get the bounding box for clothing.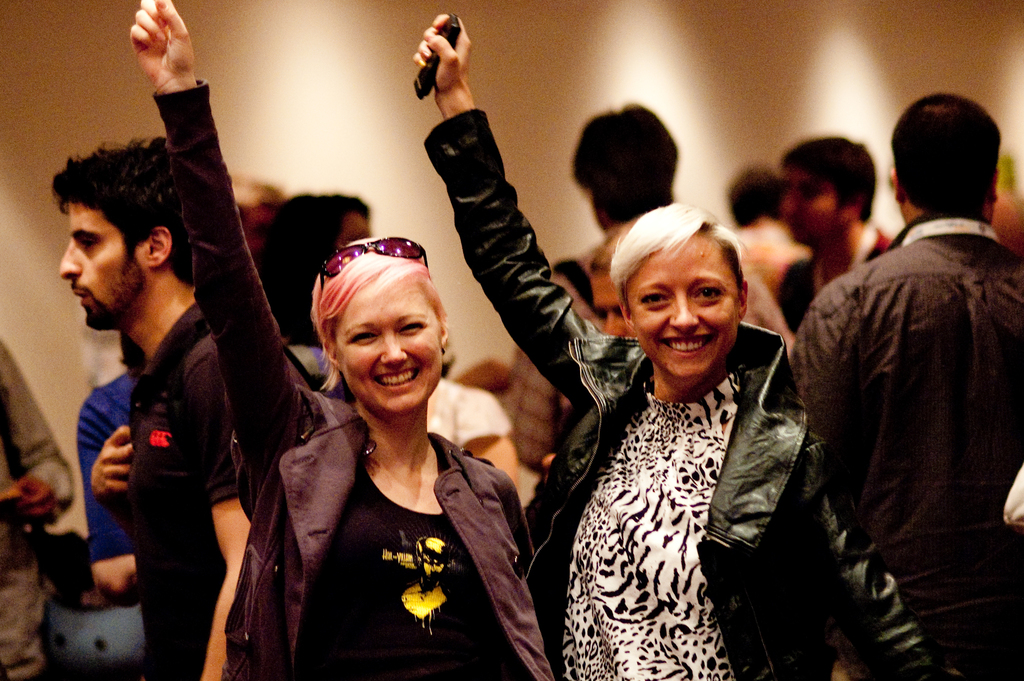
select_region(426, 373, 513, 457).
